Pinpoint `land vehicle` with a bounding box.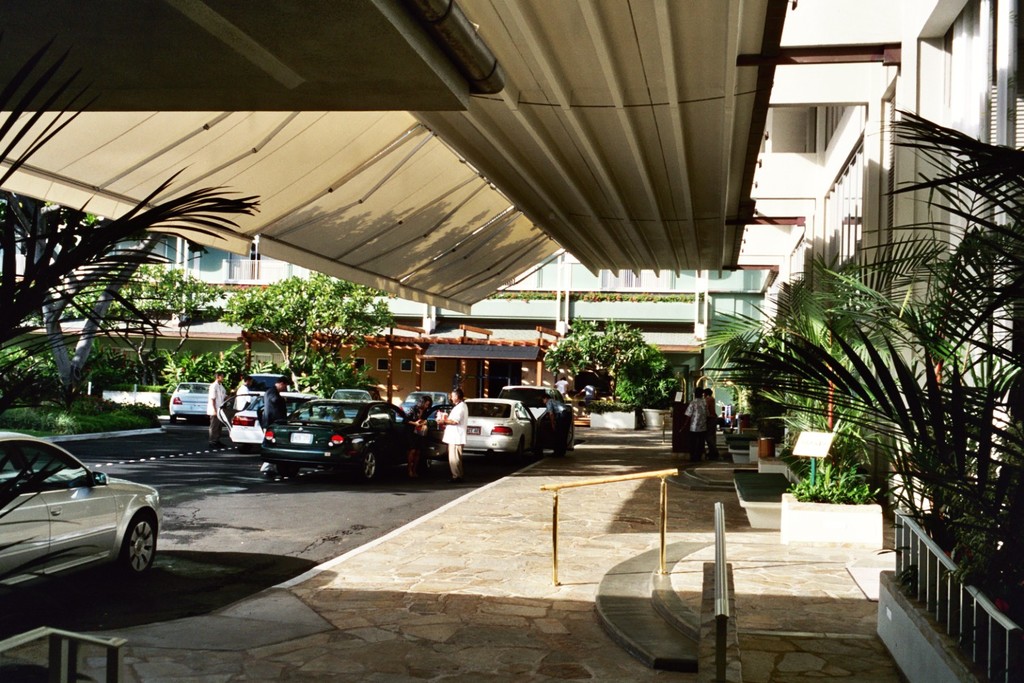
pyautogui.locateOnScreen(4, 423, 162, 602).
